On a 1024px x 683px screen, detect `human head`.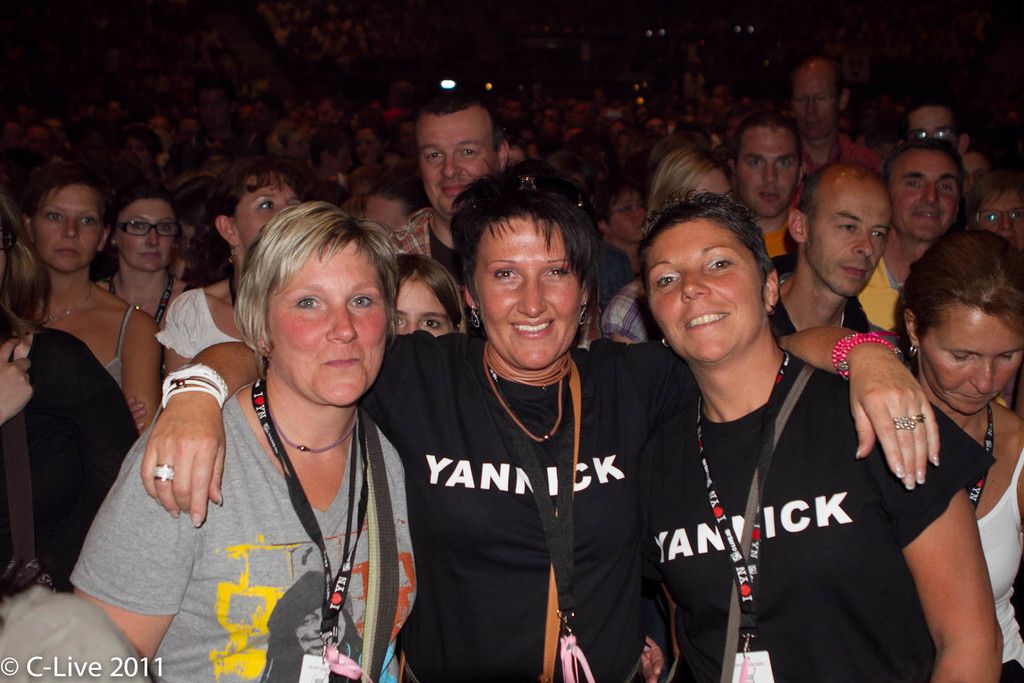
crop(896, 98, 972, 153).
